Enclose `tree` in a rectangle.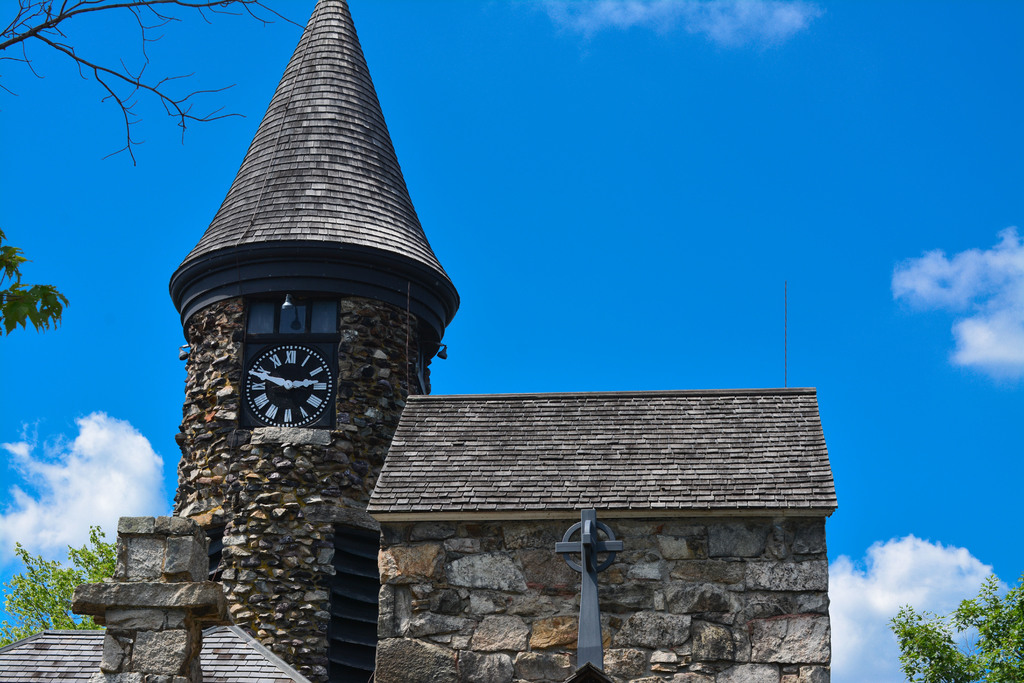
<region>0, 0, 334, 348</region>.
